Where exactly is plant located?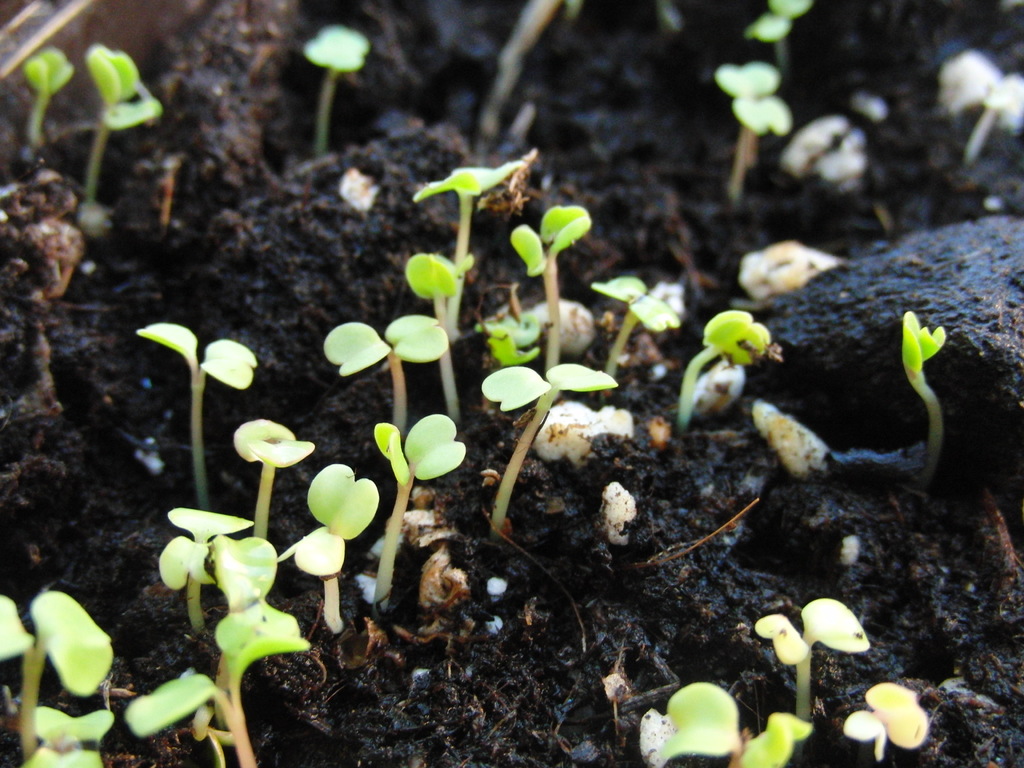
Its bounding box is <bbox>22, 36, 68, 148</bbox>.
